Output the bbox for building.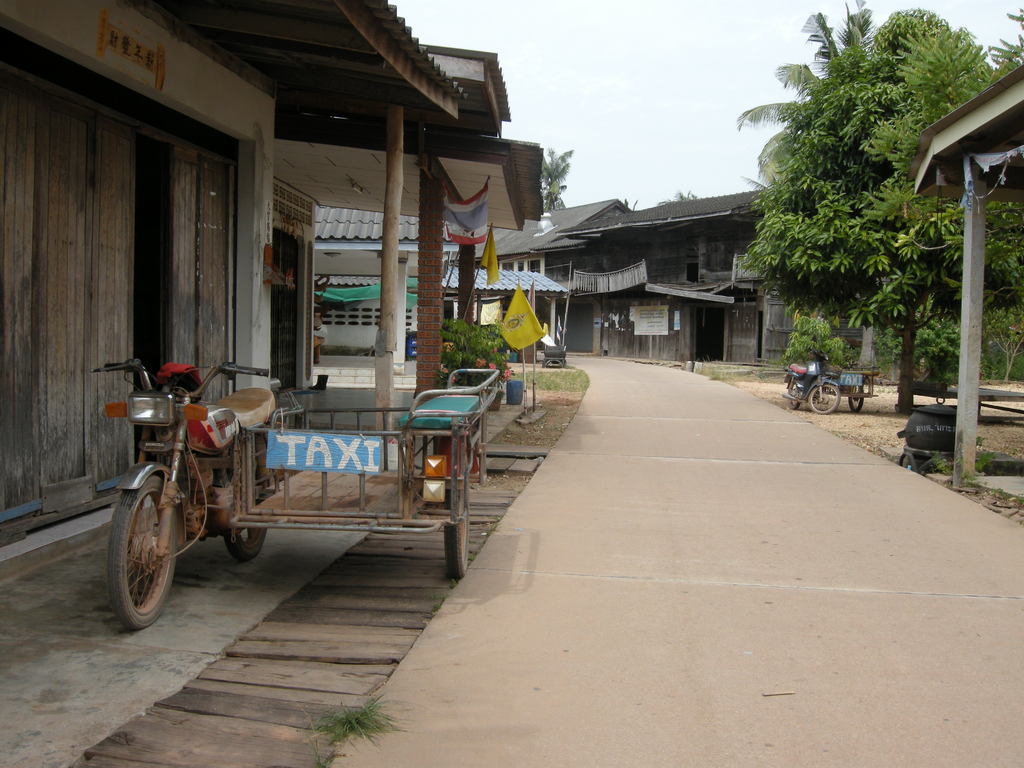
{"left": 0, "top": 0, "right": 550, "bottom": 549}.
